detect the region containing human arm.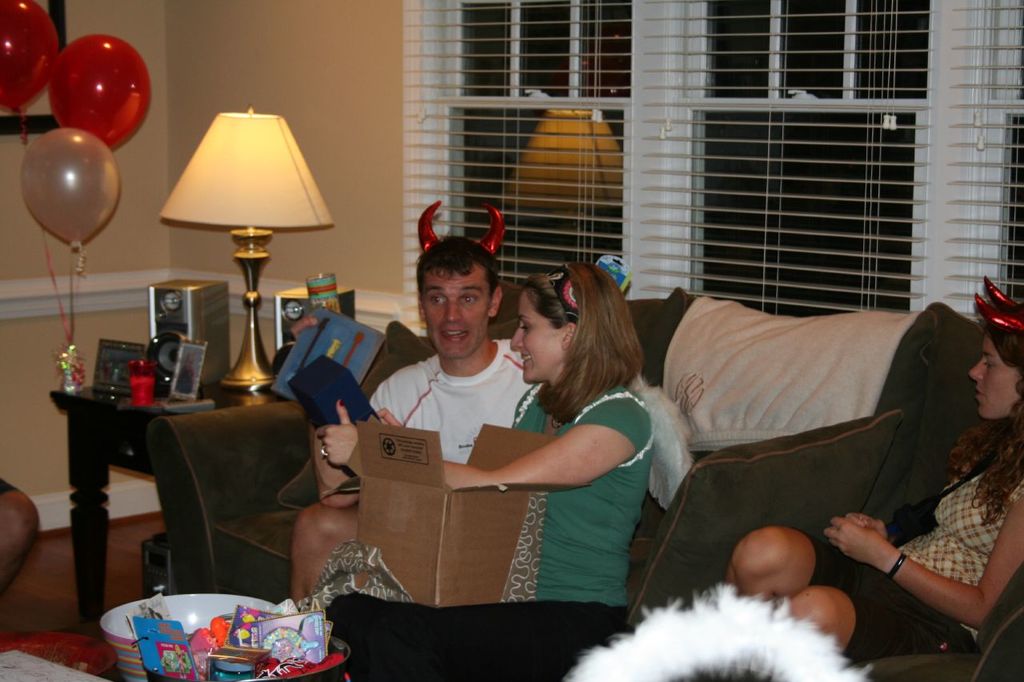
detection(824, 488, 1023, 627).
